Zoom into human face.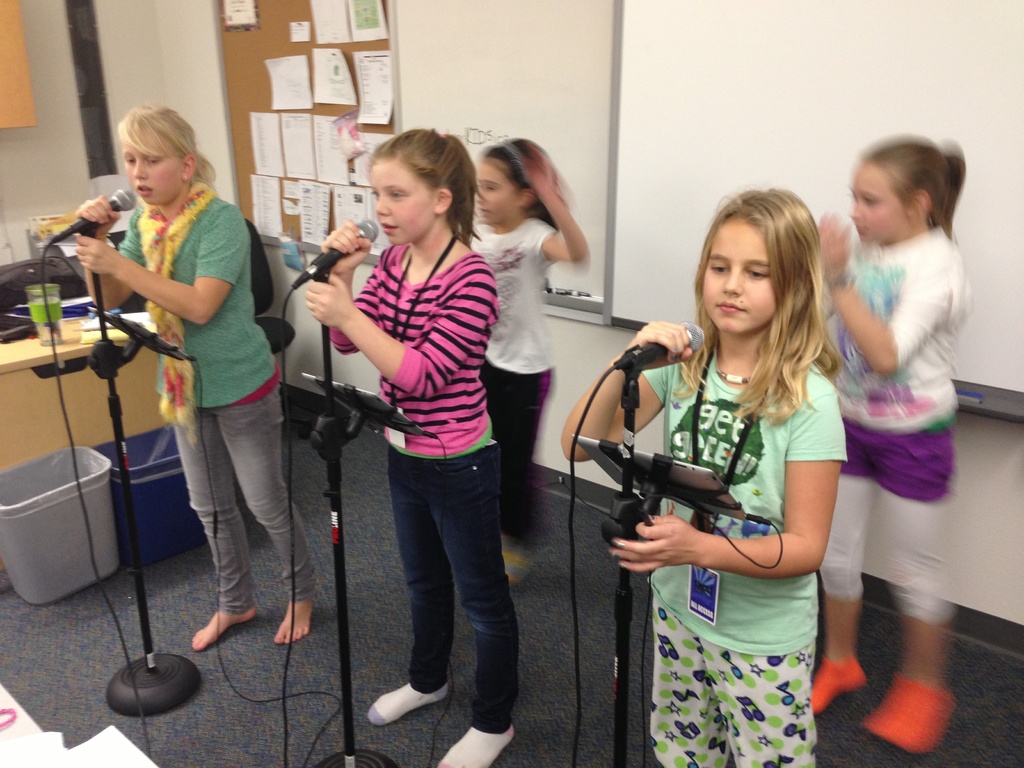
Zoom target: left=379, top=175, right=433, bottom=240.
